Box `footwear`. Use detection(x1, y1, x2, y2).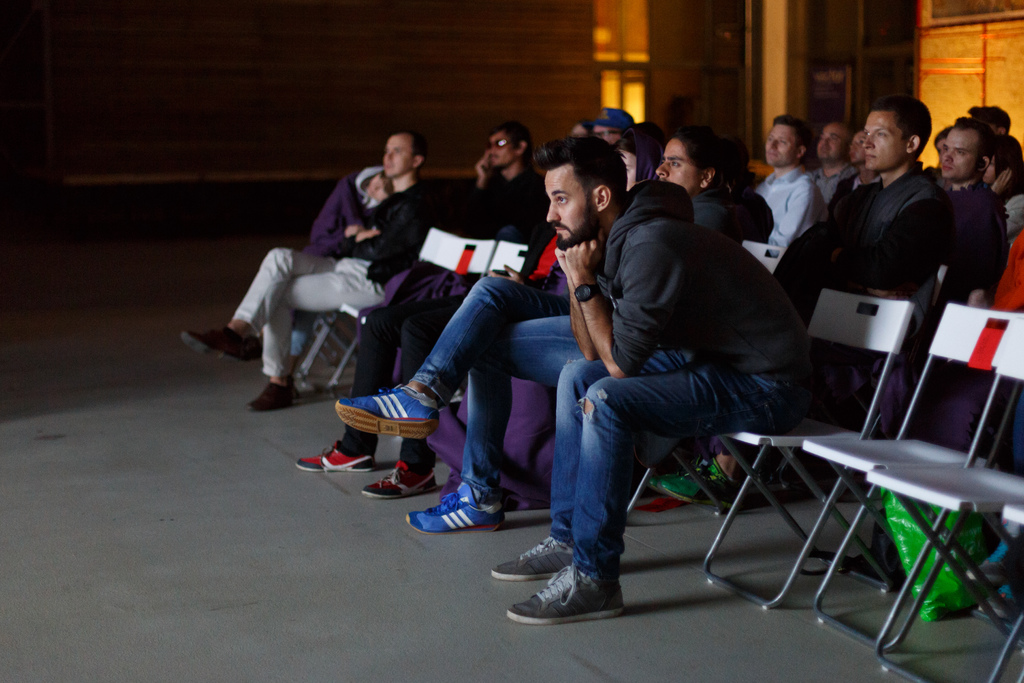
detection(362, 459, 439, 496).
